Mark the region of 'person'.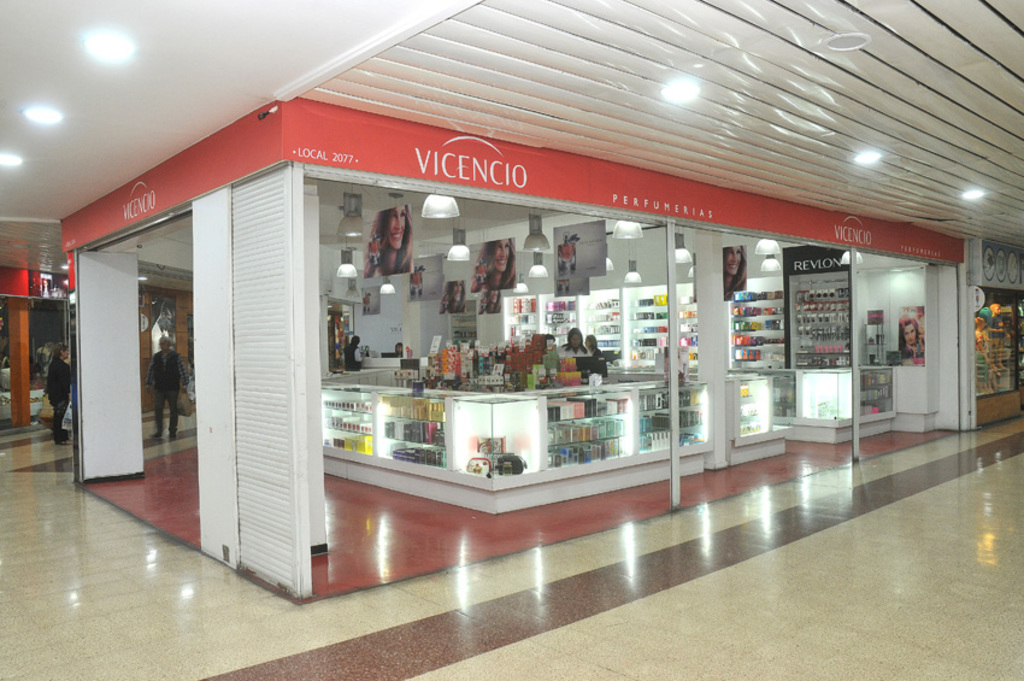
Region: region(554, 329, 585, 359).
